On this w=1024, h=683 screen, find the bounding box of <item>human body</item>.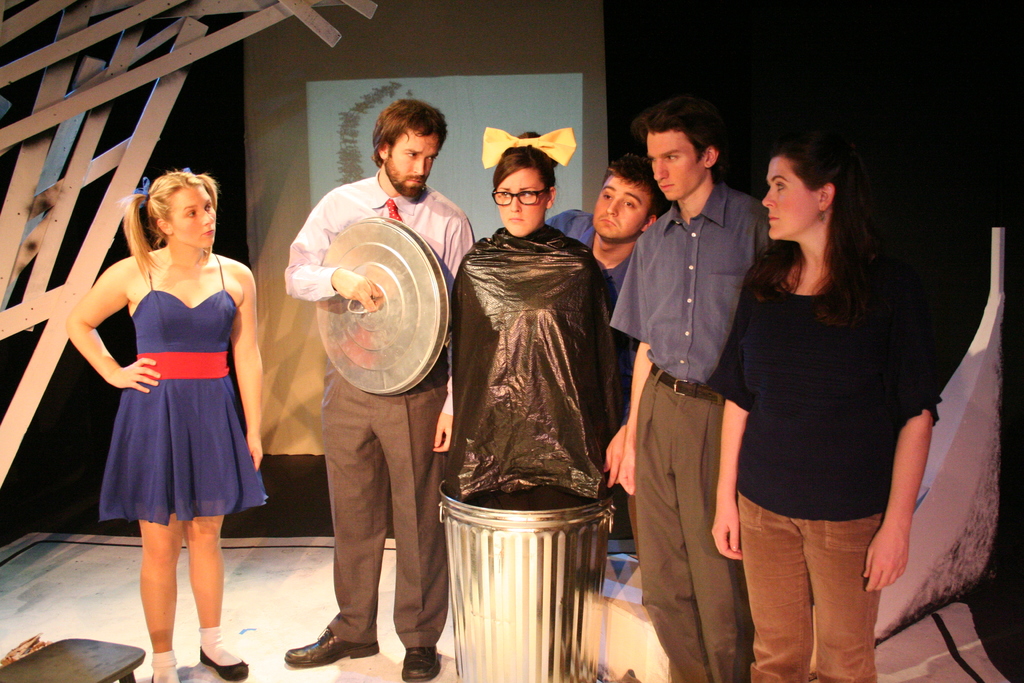
Bounding box: region(618, 181, 775, 682).
